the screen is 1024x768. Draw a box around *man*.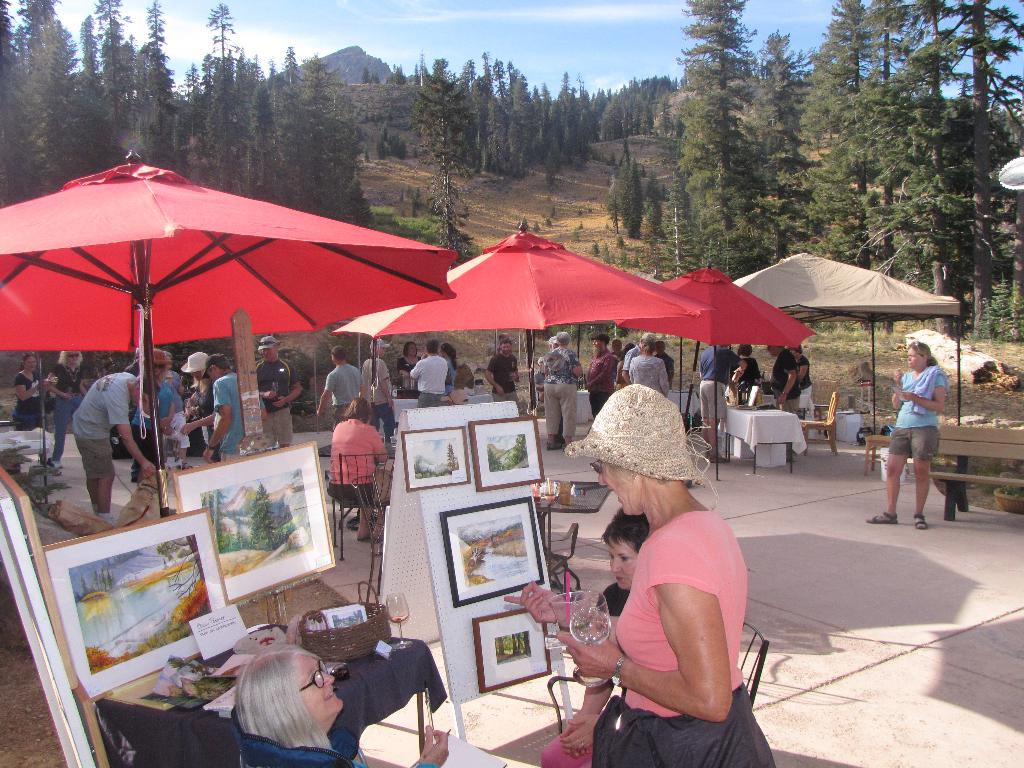
123,344,140,378.
